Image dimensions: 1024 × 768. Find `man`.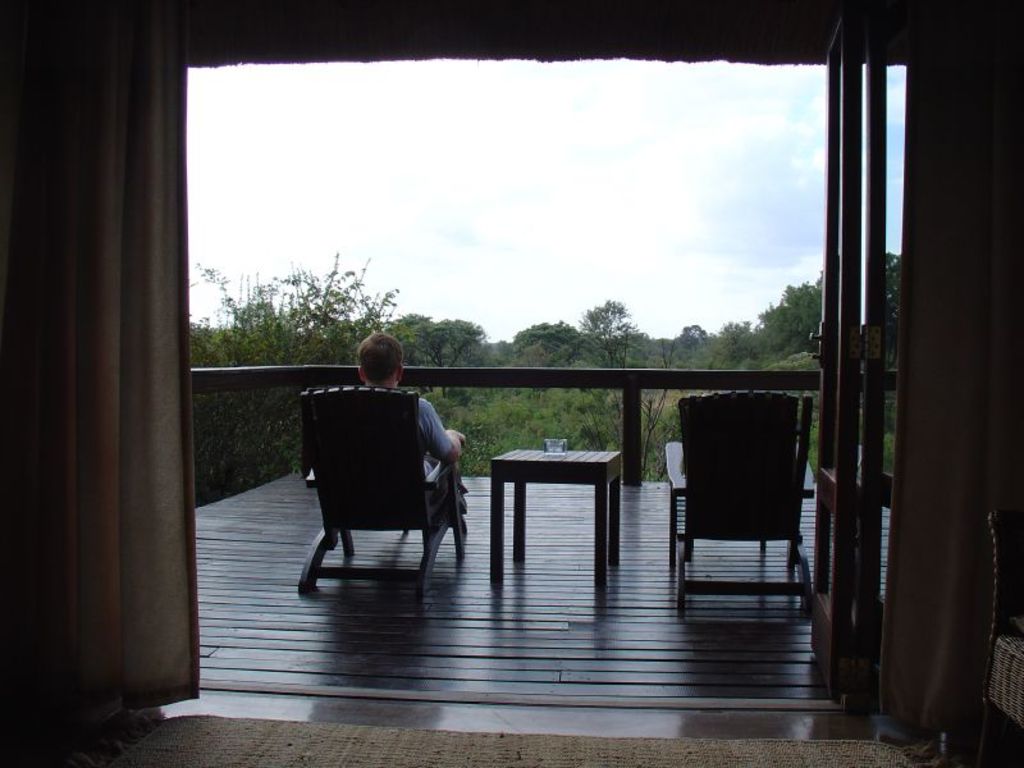
(x1=358, y1=328, x2=463, y2=480).
